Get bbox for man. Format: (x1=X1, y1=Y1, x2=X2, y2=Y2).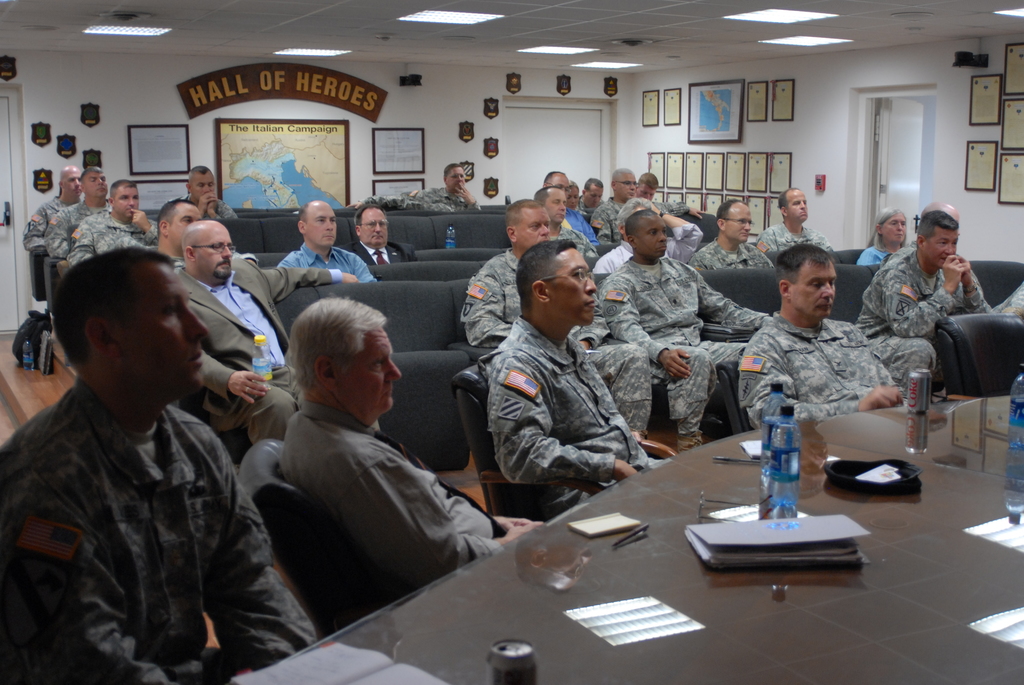
(x1=416, y1=162, x2=472, y2=212).
